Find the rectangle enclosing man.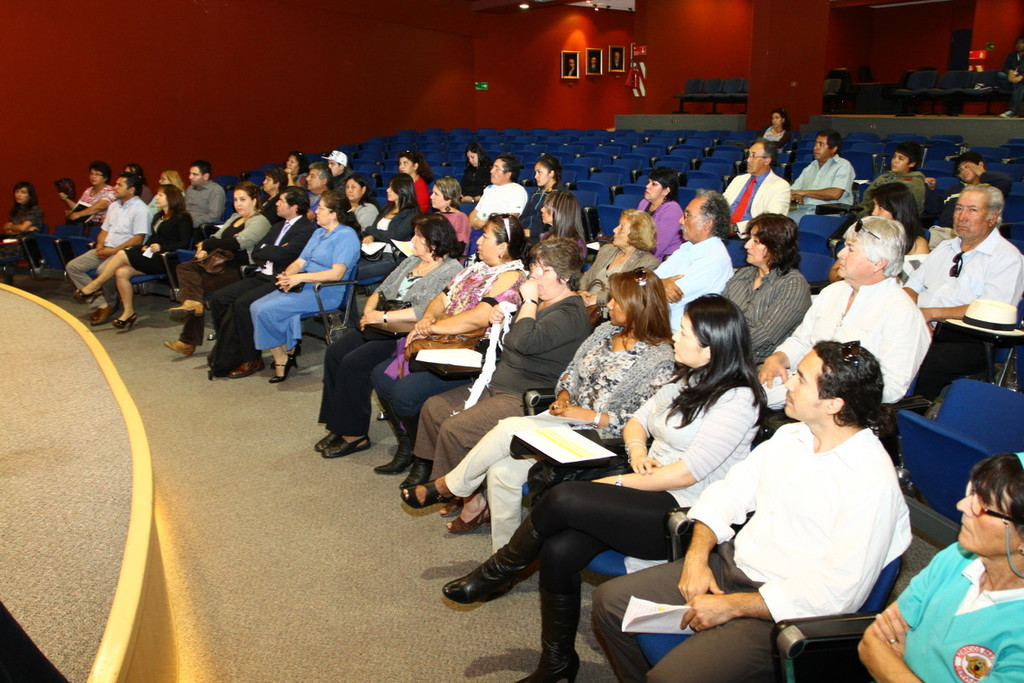
[left=595, top=339, right=916, bottom=682].
